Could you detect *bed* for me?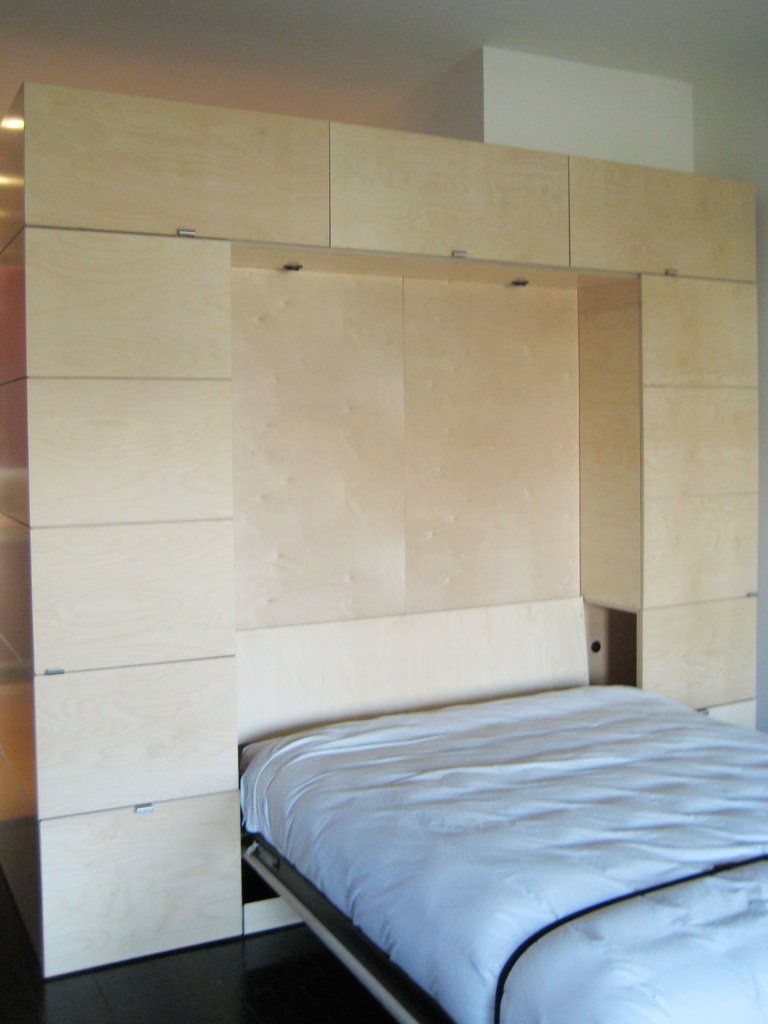
Detection result: x1=234, y1=589, x2=767, y2=1023.
